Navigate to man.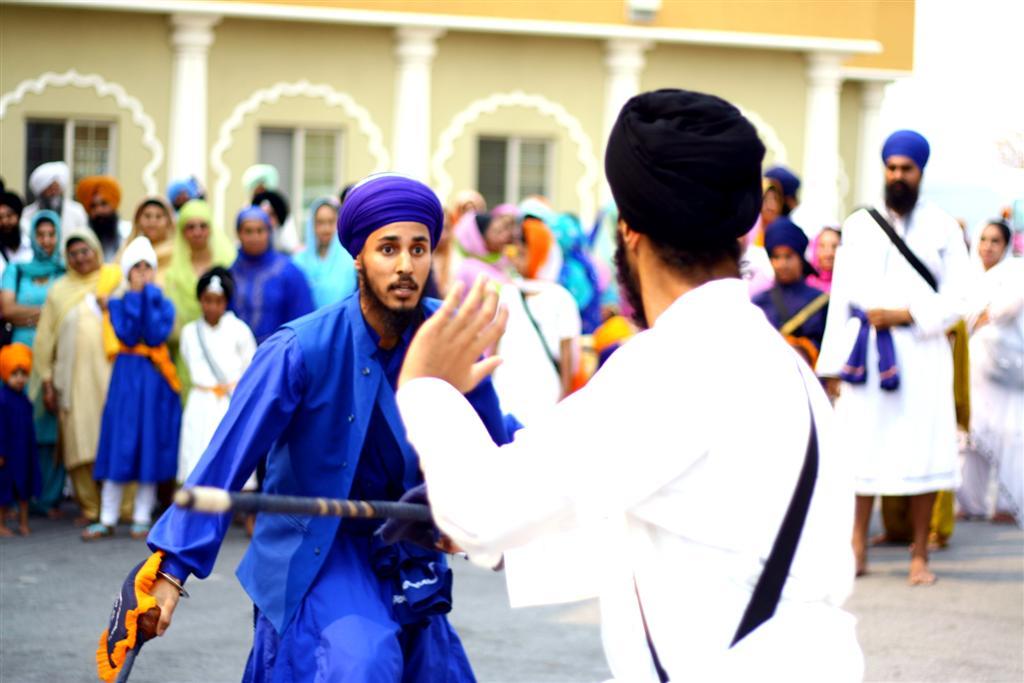
Navigation target: (744, 226, 840, 365).
